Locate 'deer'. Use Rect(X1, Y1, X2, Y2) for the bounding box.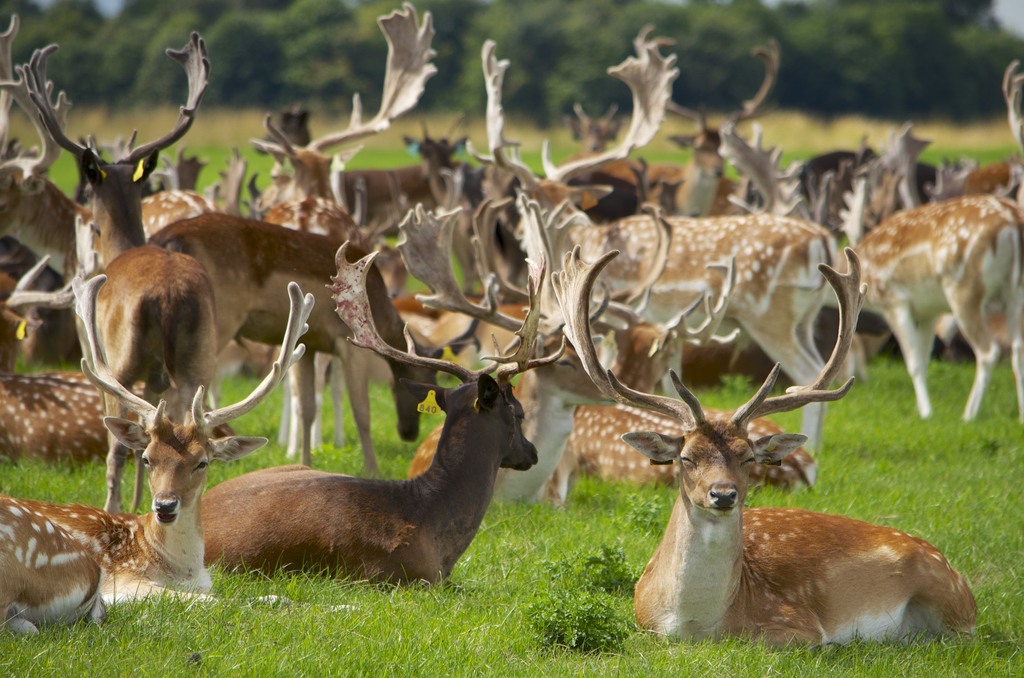
Rect(204, 194, 566, 592).
